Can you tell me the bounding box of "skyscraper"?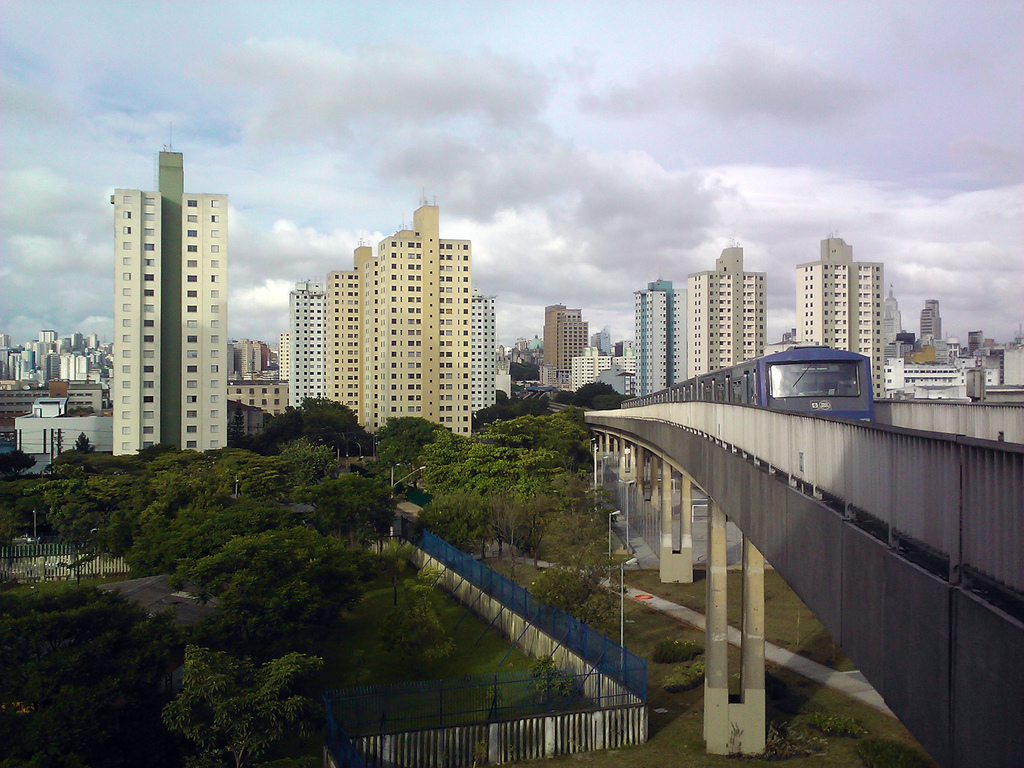
<bbox>541, 303, 588, 375</bbox>.
